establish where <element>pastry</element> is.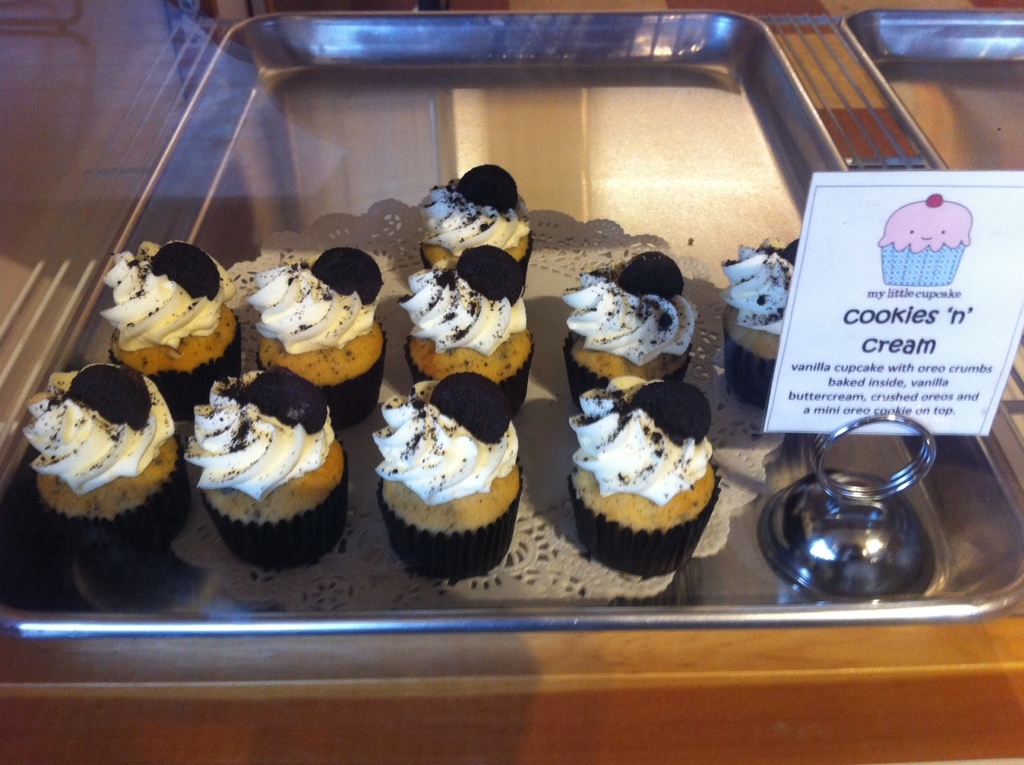
Established at 23,361,180,535.
